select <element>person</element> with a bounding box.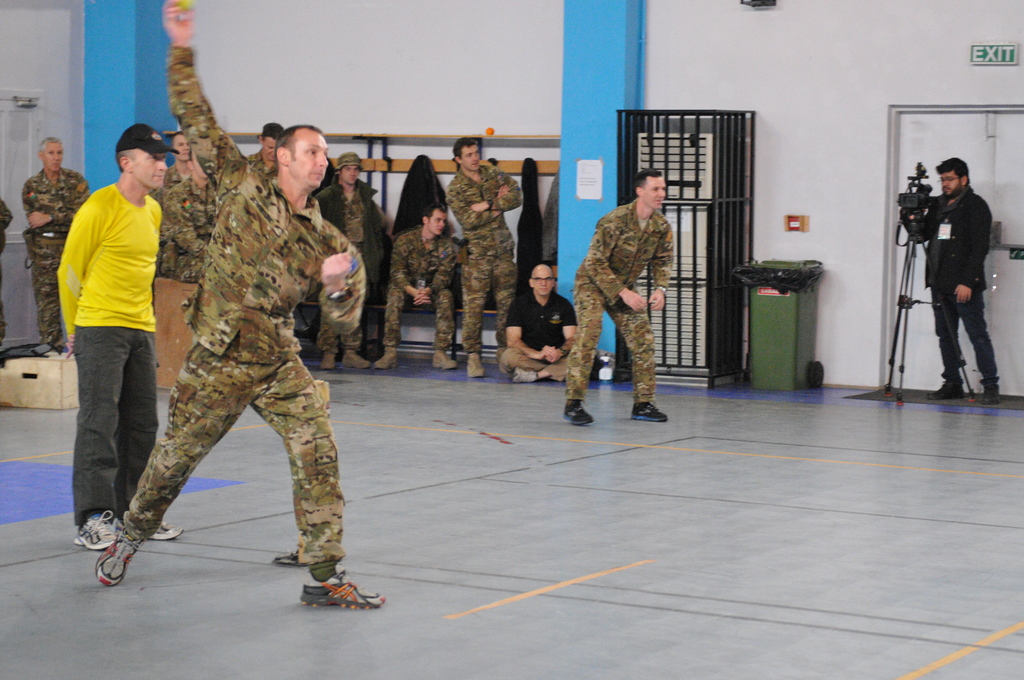
Rect(589, 161, 686, 427).
